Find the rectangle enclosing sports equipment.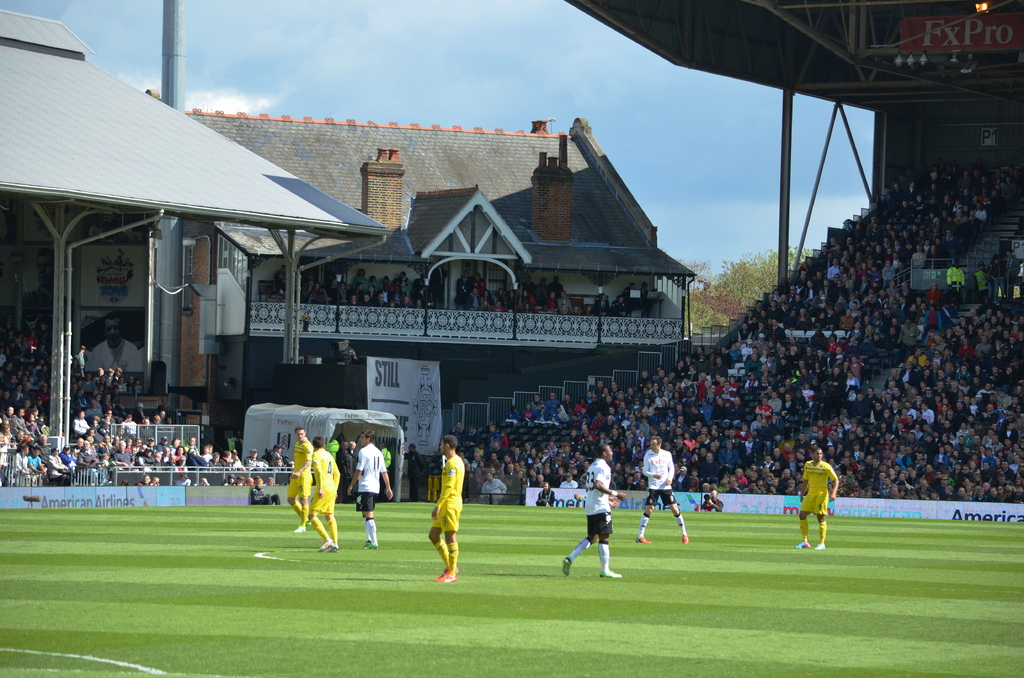
[437, 564, 457, 583].
